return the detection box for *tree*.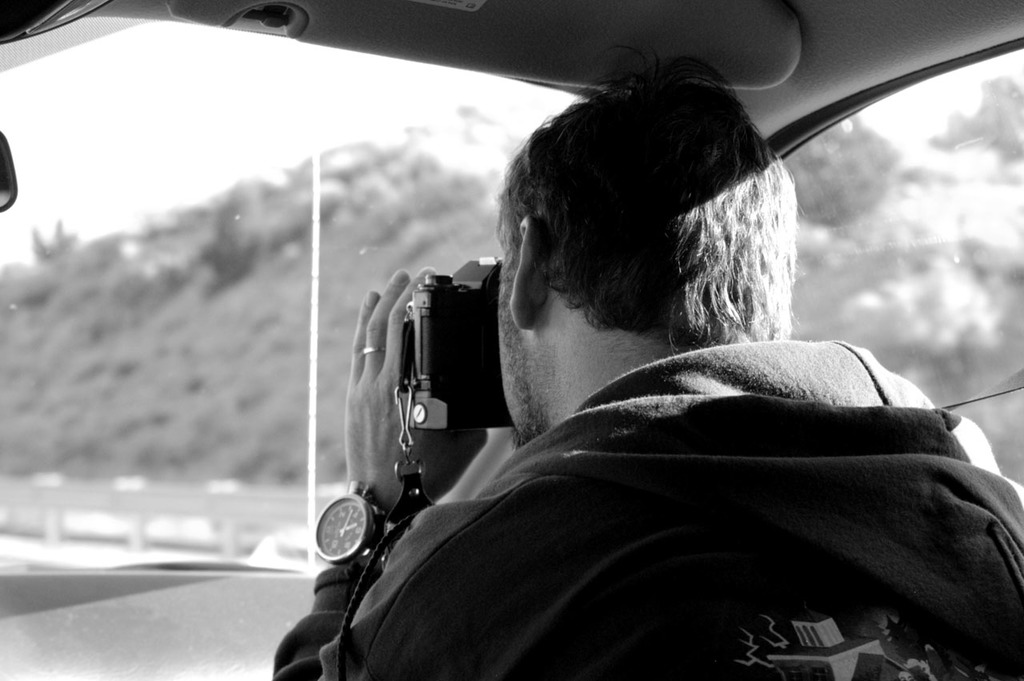
918:68:1023:174.
